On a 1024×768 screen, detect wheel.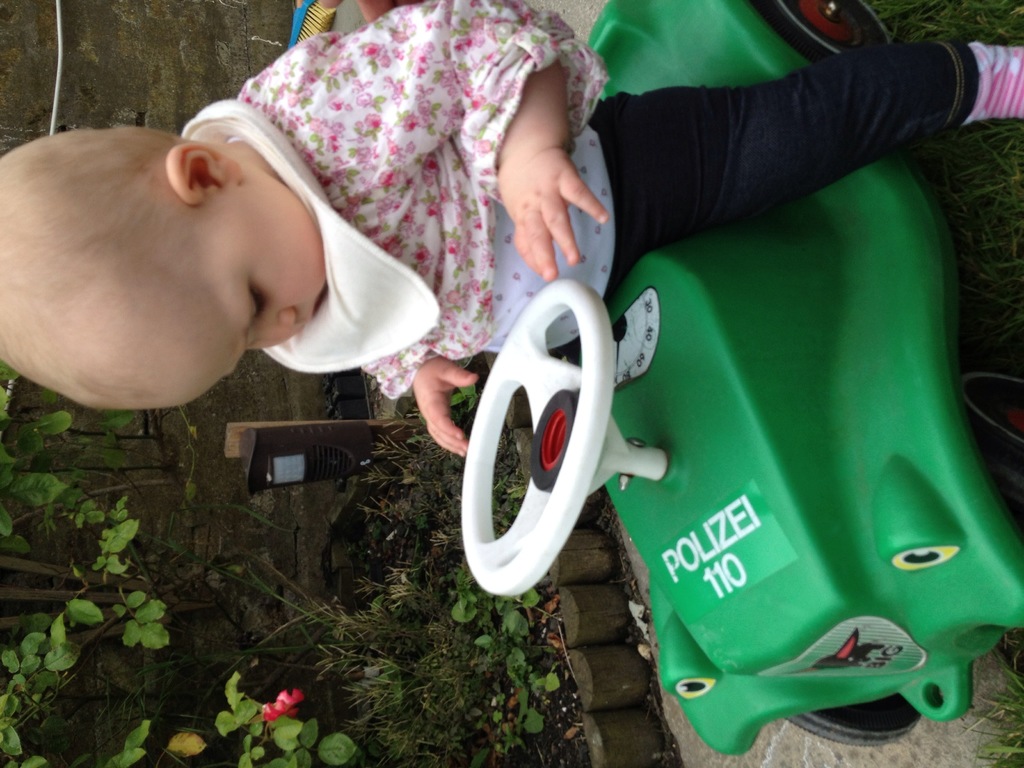
box(786, 694, 920, 746).
